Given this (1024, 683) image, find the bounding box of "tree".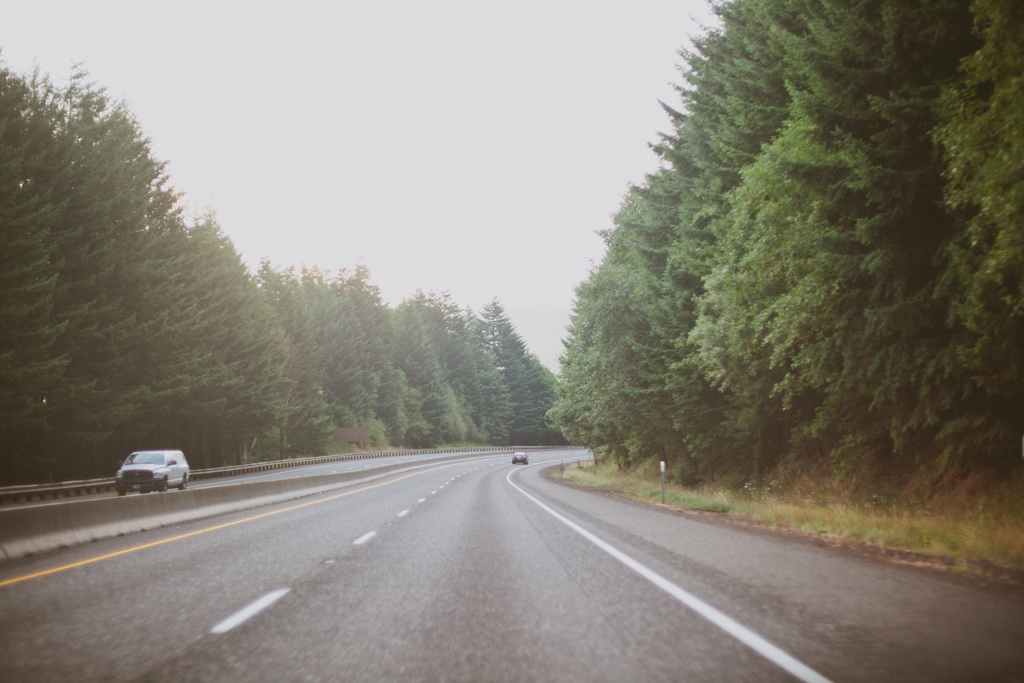
479:296:529:444.
